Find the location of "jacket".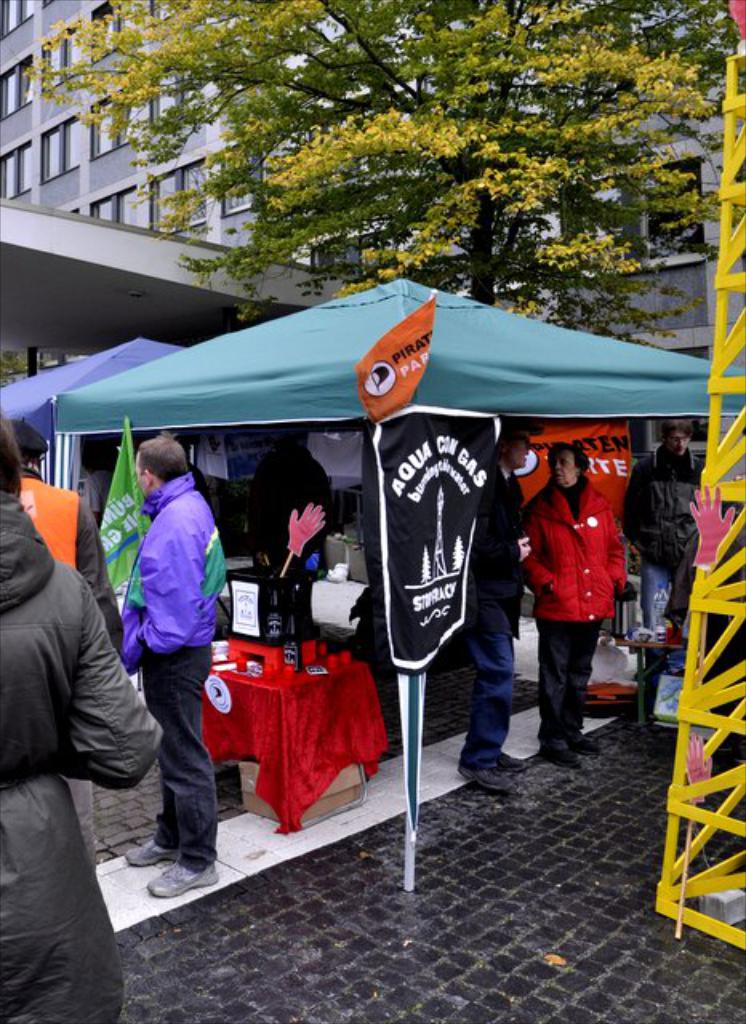
Location: Rect(106, 450, 234, 704).
